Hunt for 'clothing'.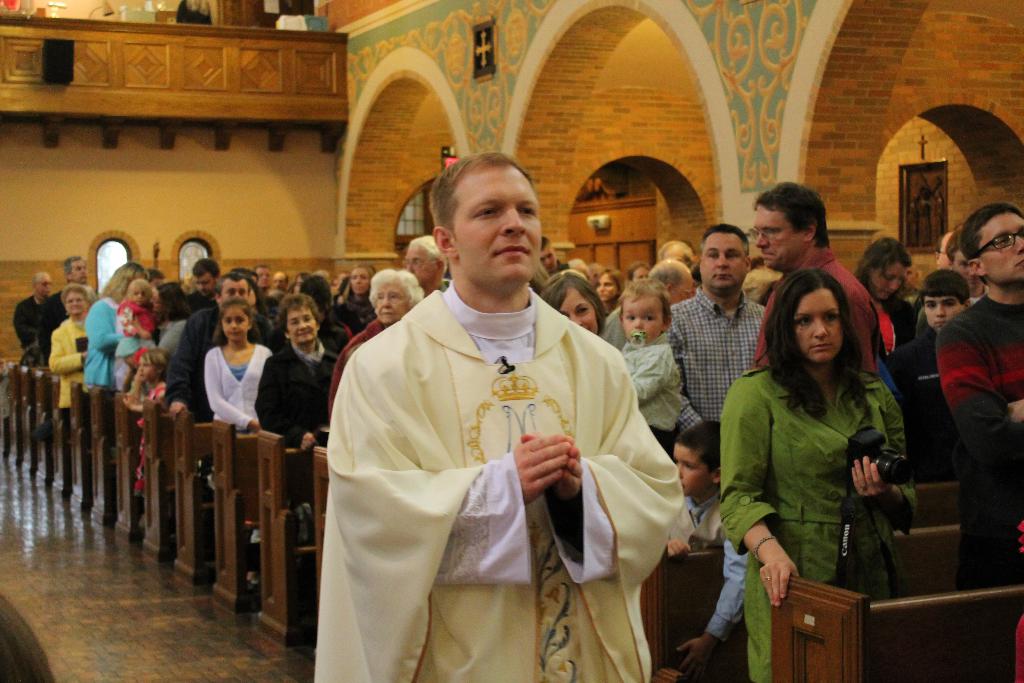
Hunted down at (left=903, top=330, right=947, bottom=424).
